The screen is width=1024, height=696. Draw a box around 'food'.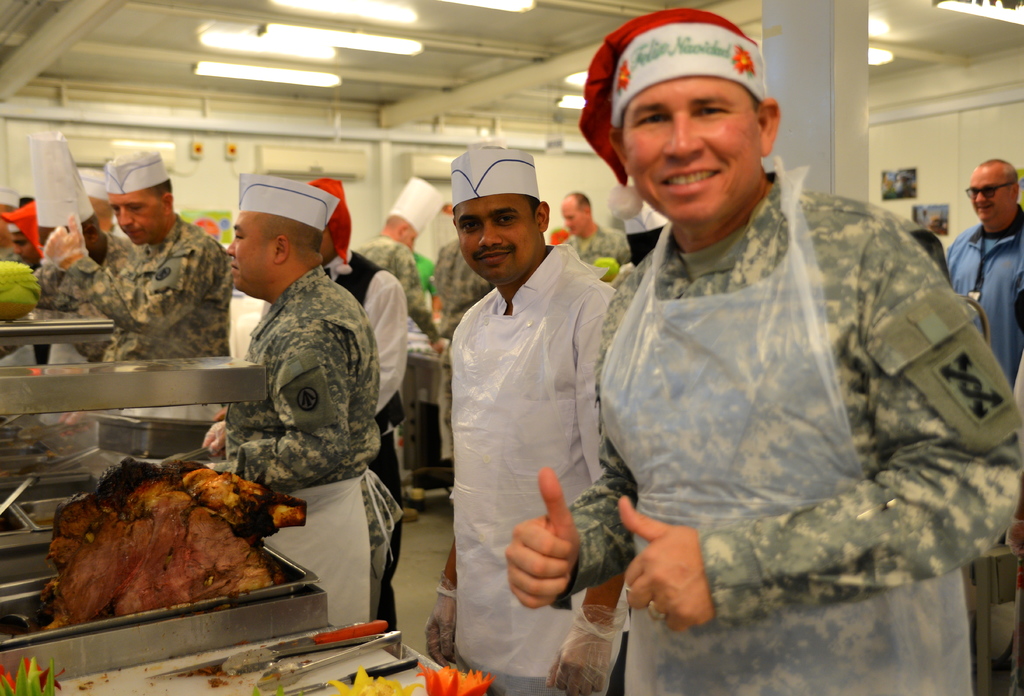
detection(323, 665, 424, 695).
